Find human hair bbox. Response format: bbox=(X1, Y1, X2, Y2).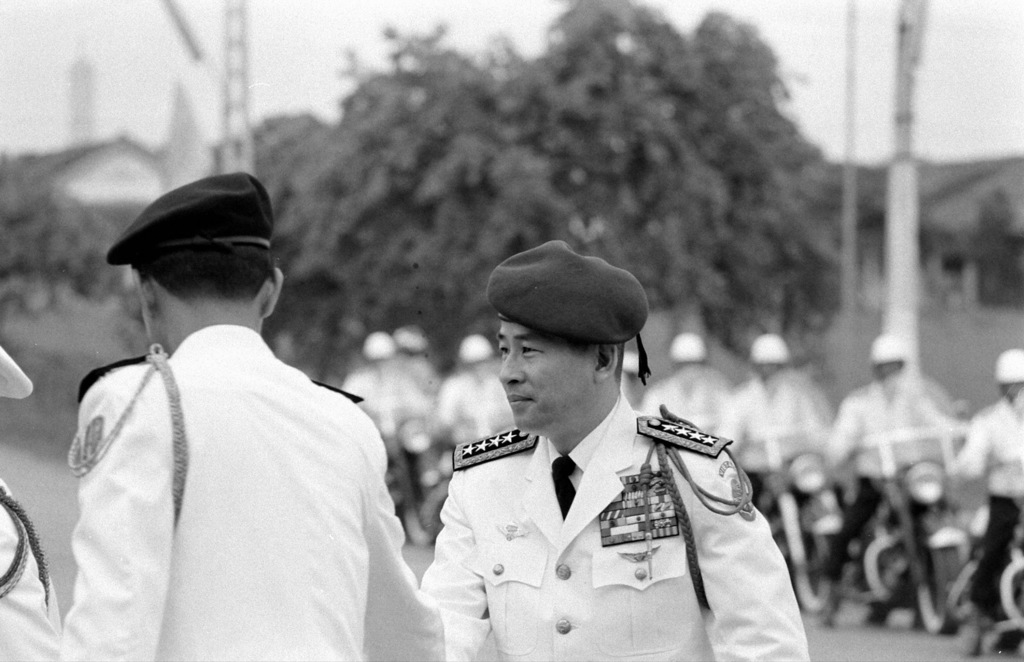
bbox=(132, 237, 275, 307).
